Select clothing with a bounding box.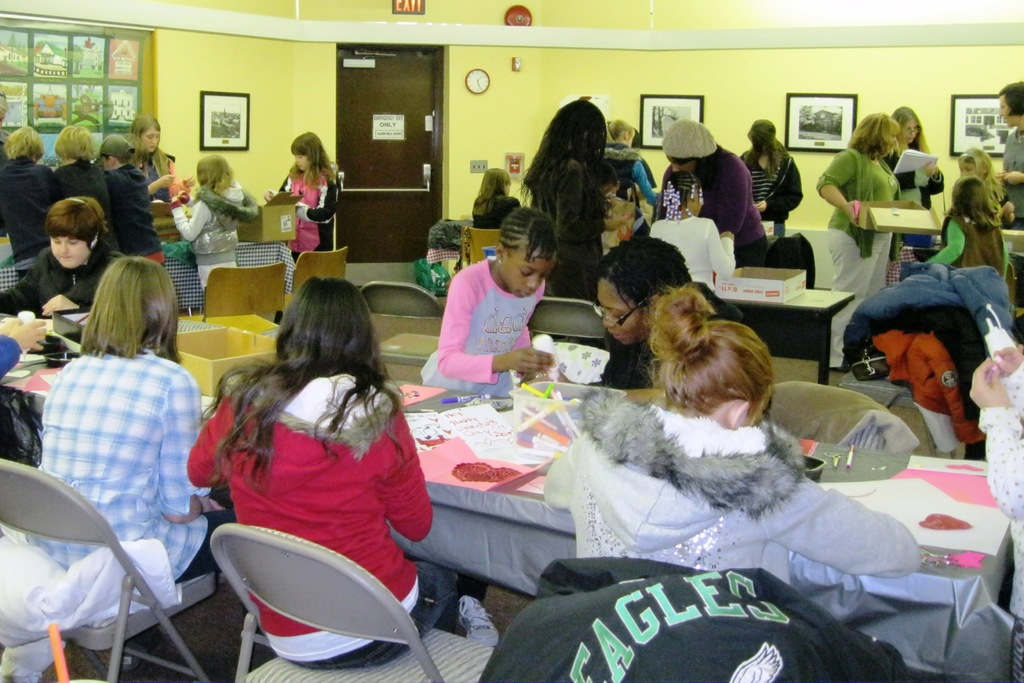
(524, 154, 607, 298).
